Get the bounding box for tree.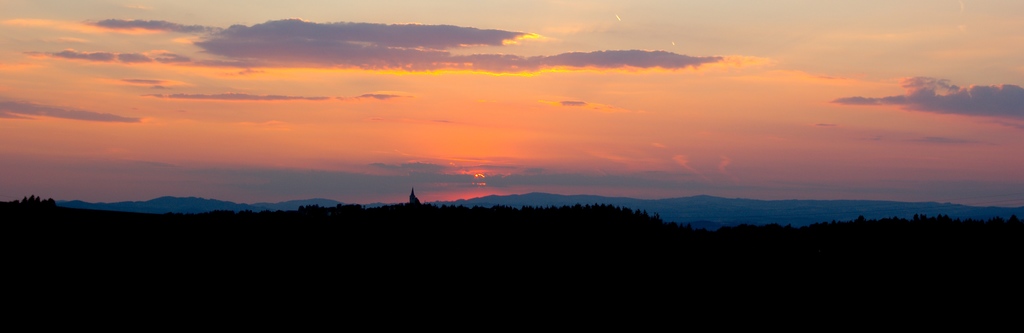
l=412, t=185, r=428, b=220.
